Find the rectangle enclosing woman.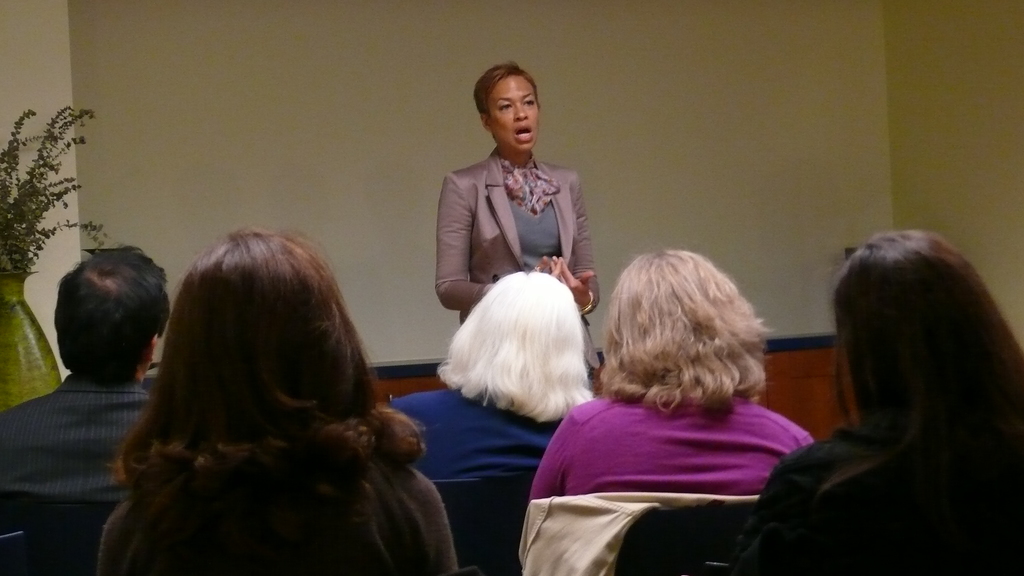
pyautogui.locateOnScreen(733, 226, 1023, 575).
